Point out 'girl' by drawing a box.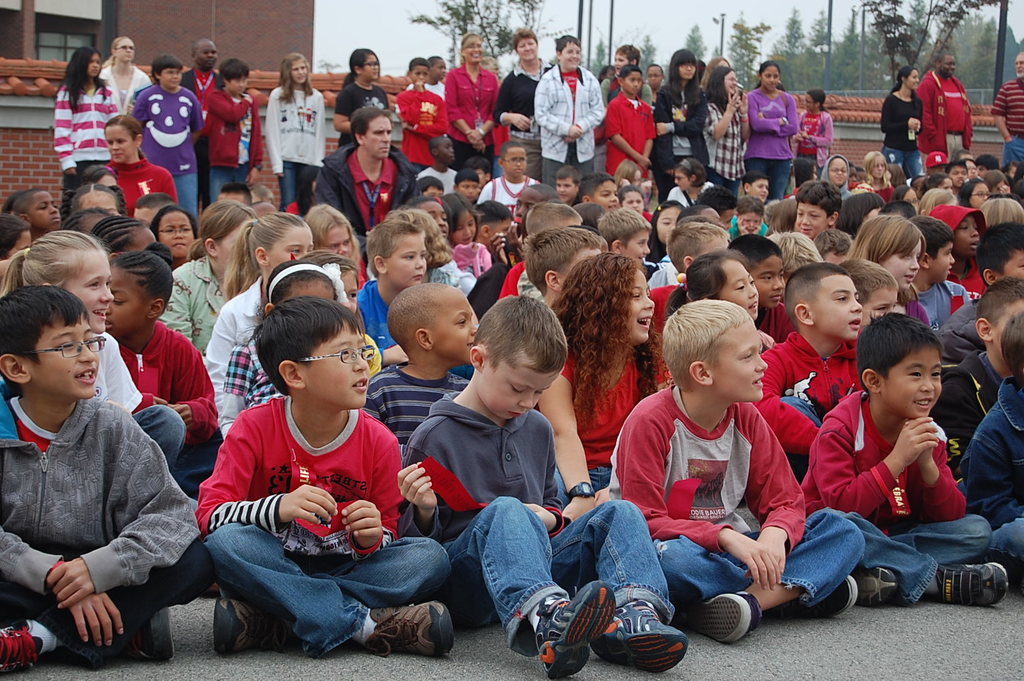
(x1=201, y1=206, x2=323, y2=422).
